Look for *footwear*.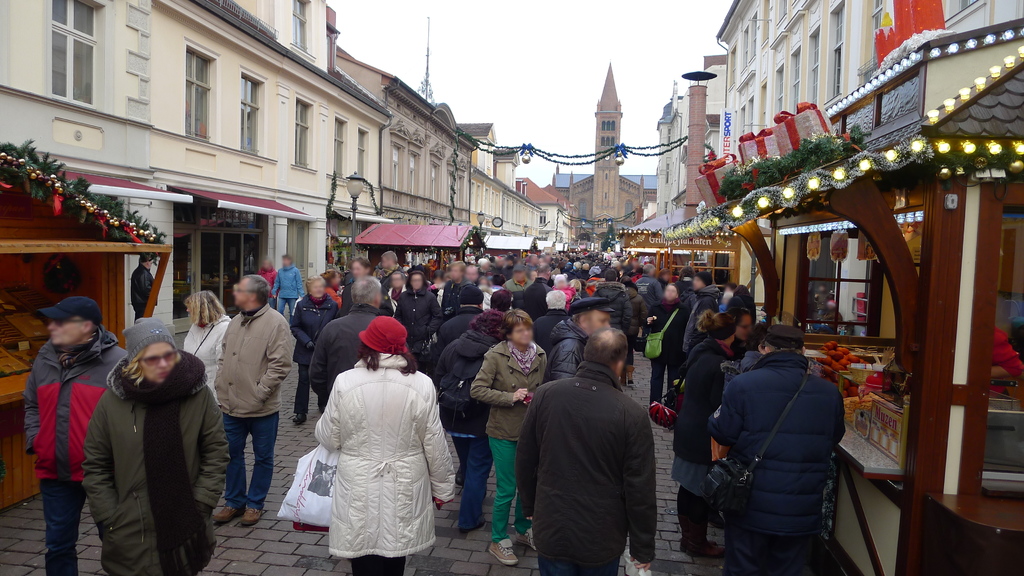
Found: bbox(454, 466, 465, 487).
